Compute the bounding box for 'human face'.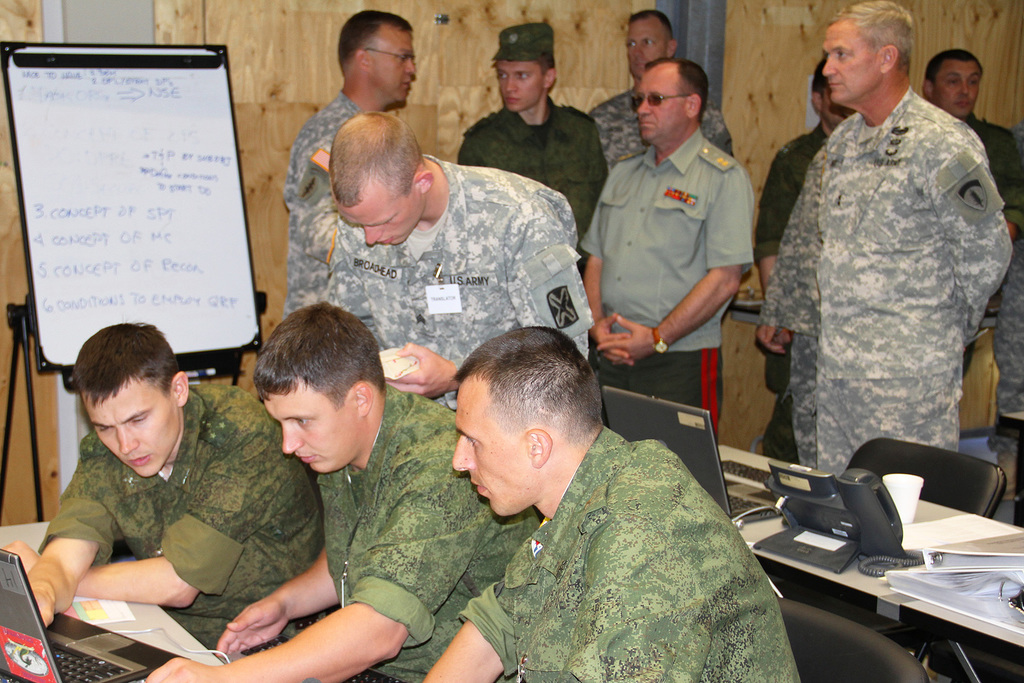
select_region(261, 397, 358, 474).
